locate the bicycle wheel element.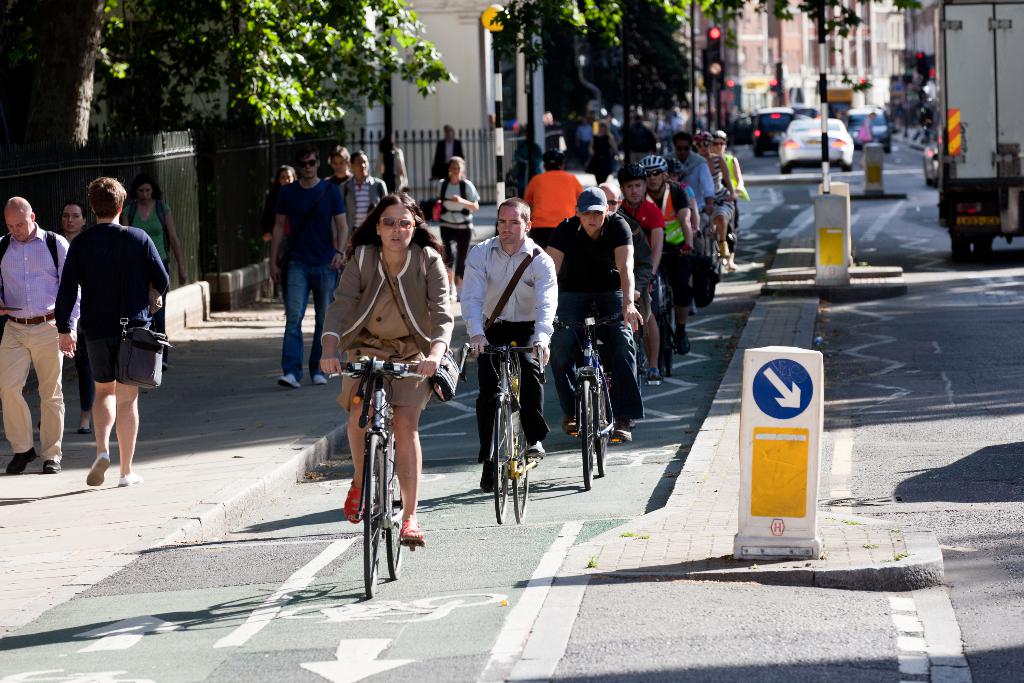
Element bbox: bbox=(597, 381, 605, 478).
